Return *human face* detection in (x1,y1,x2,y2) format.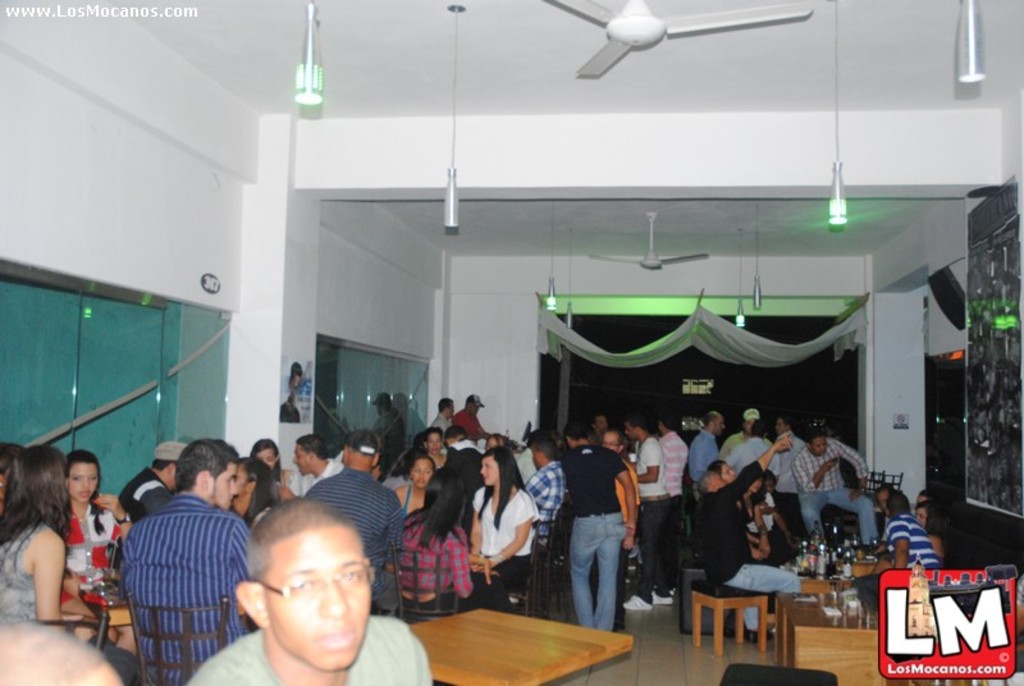
(261,526,371,671).
